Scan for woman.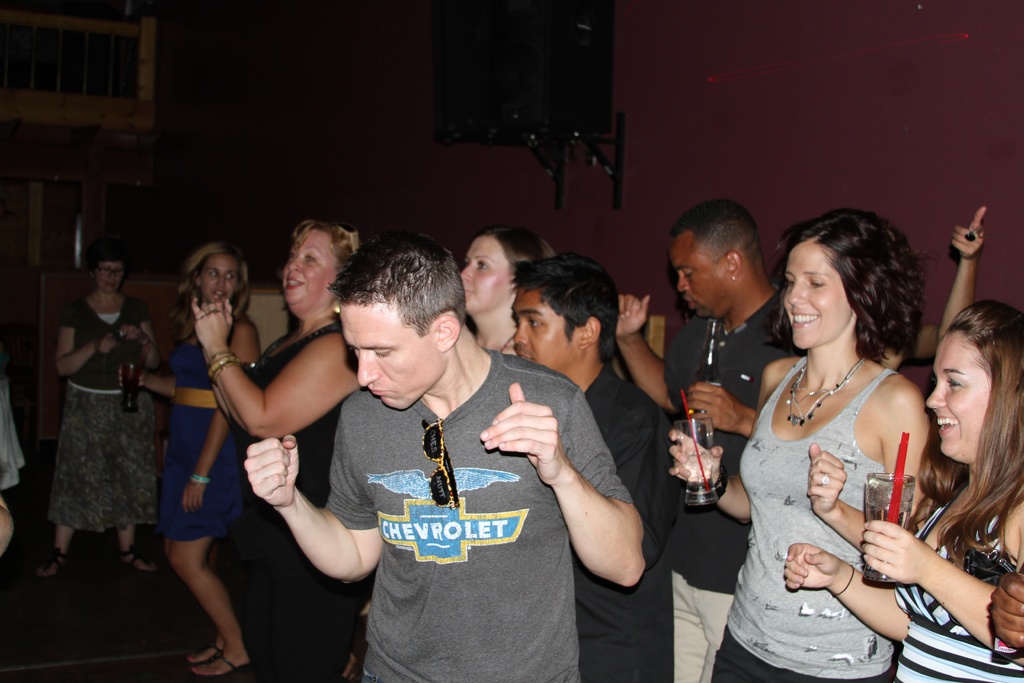
Scan result: <box>458,229,572,348</box>.
